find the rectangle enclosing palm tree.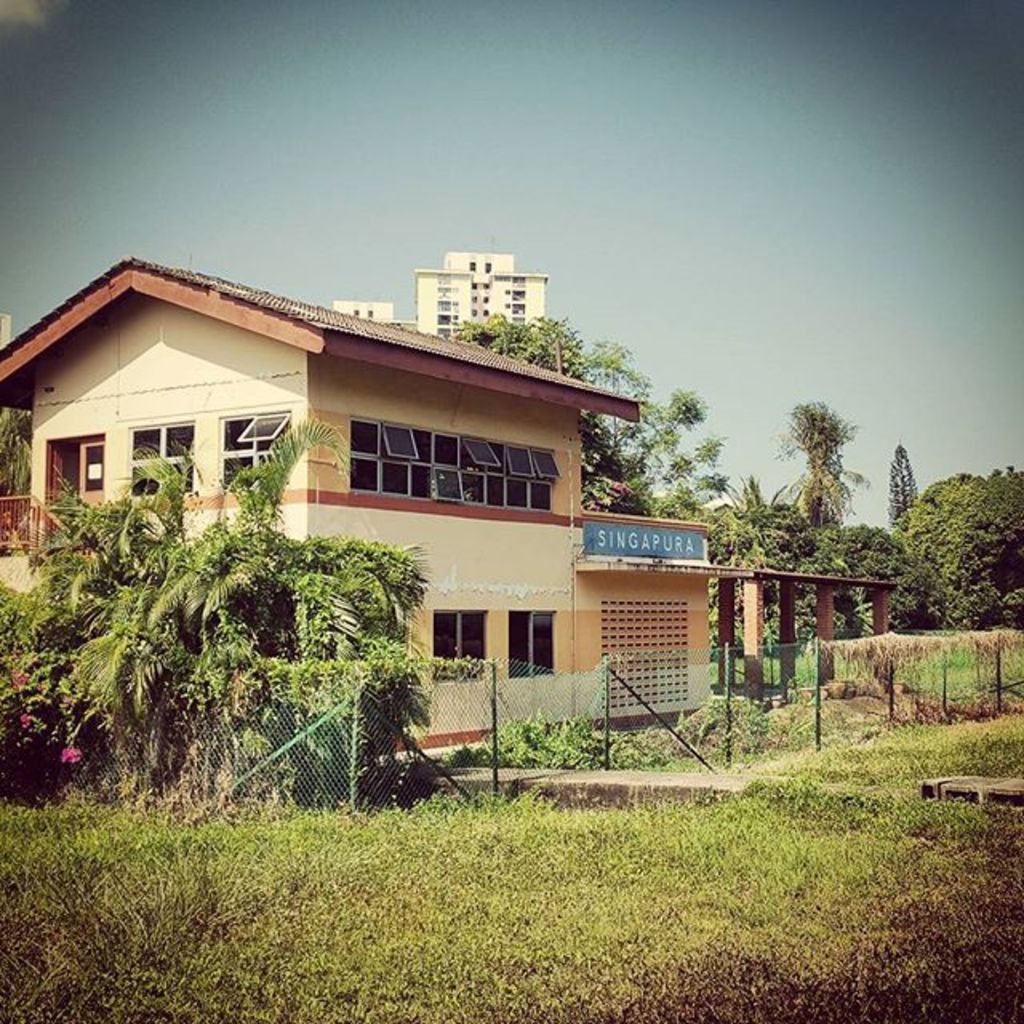
[54,498,170,778].
